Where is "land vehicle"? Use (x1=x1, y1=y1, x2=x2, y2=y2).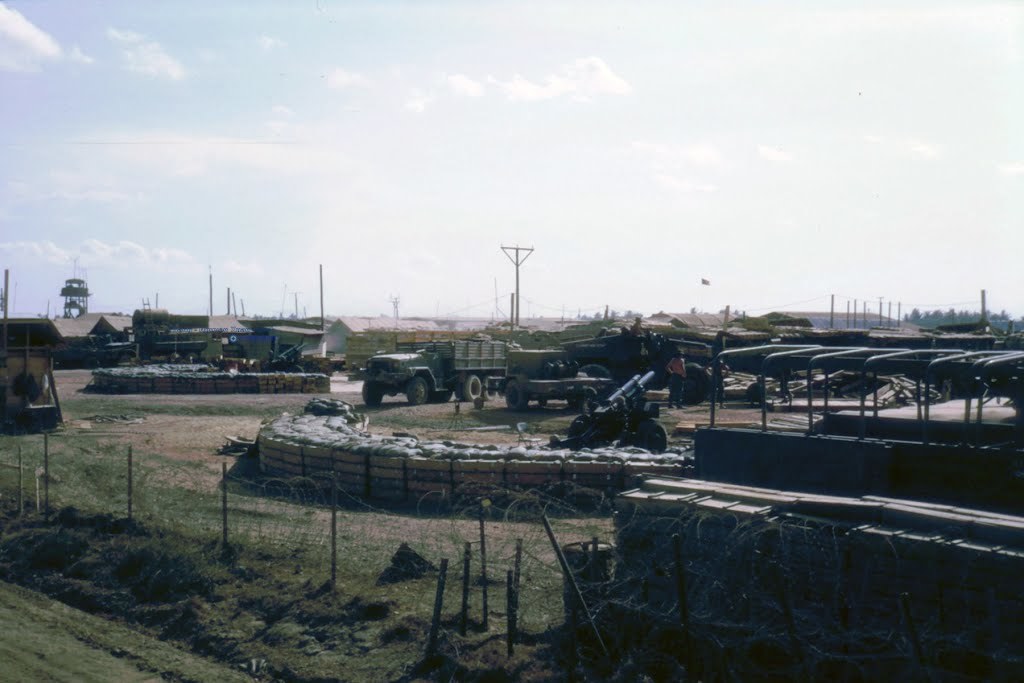
(x1=359, y1=334, x2=507, y2=406).
